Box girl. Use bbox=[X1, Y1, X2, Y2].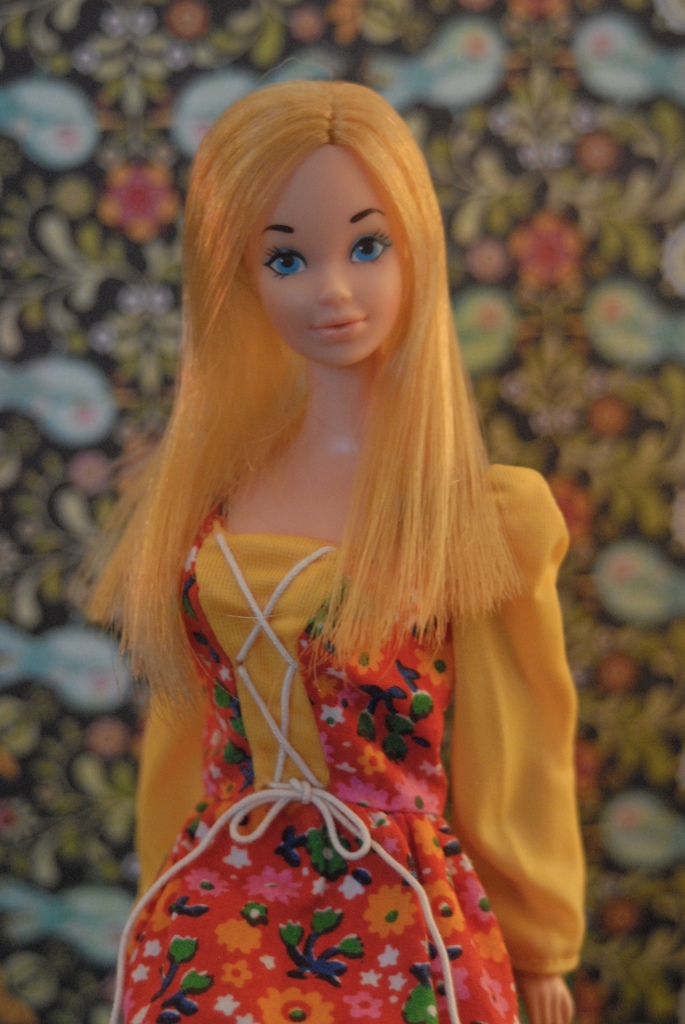
bbox=[70, 52, 571, 1023].
